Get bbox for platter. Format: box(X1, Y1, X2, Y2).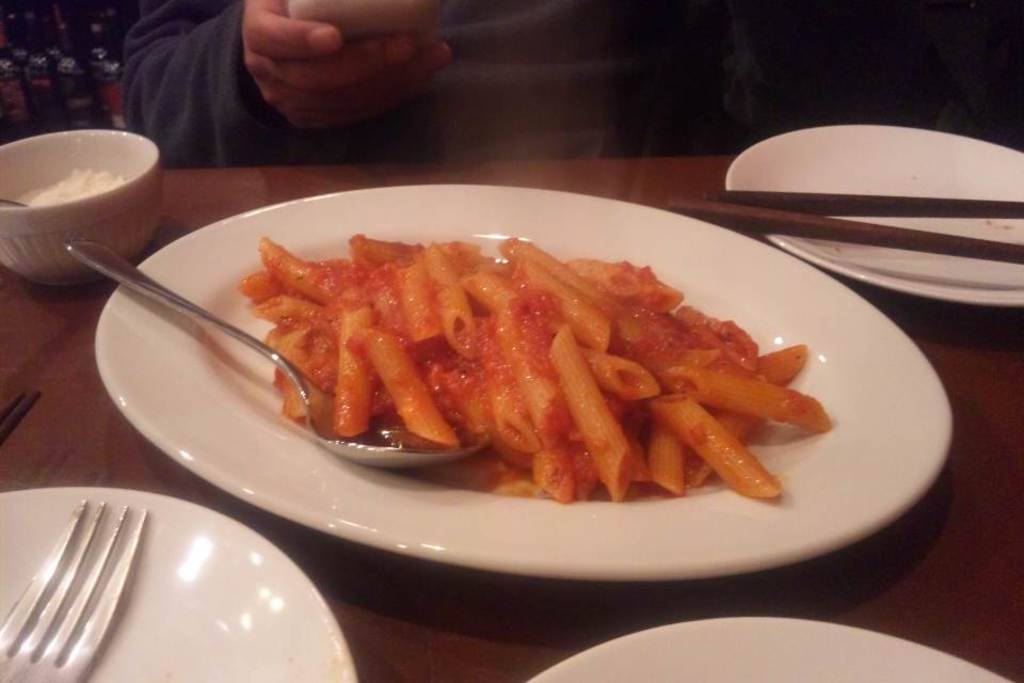
box(0, 486, 354, 682).
